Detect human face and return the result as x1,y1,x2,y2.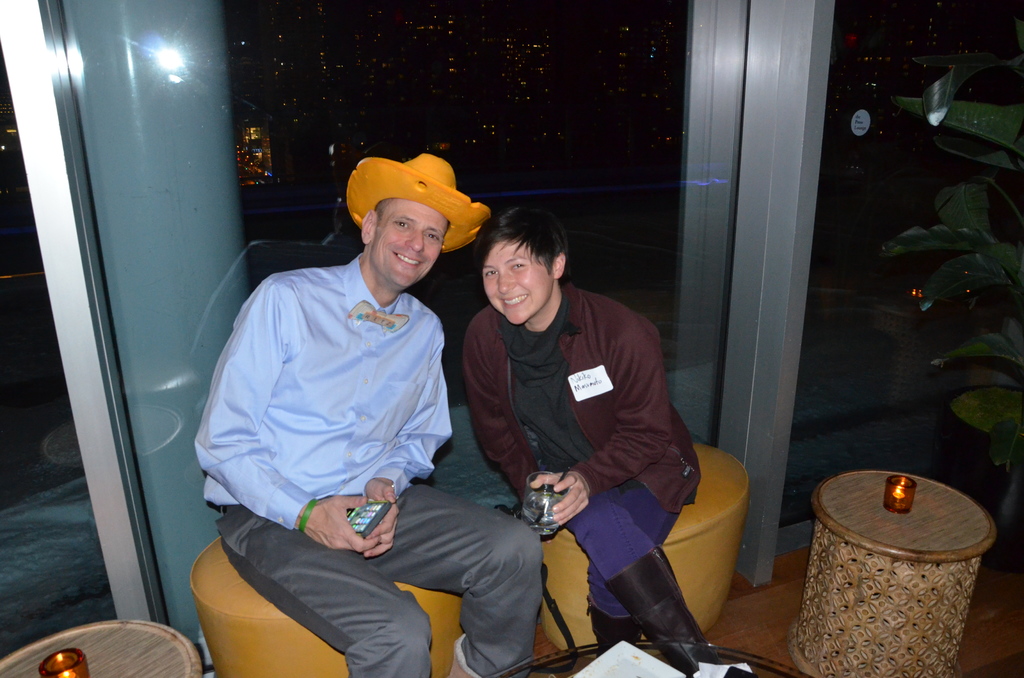
483,239,554,323.
